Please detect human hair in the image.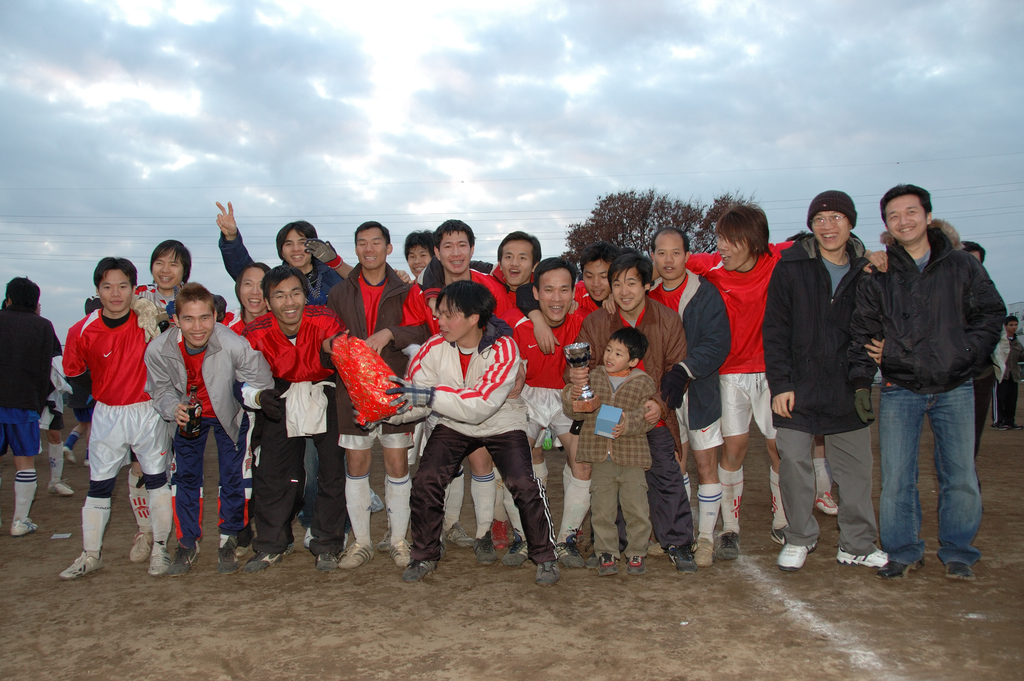
<bbox>9, 276, 40, 313</bbox>.
